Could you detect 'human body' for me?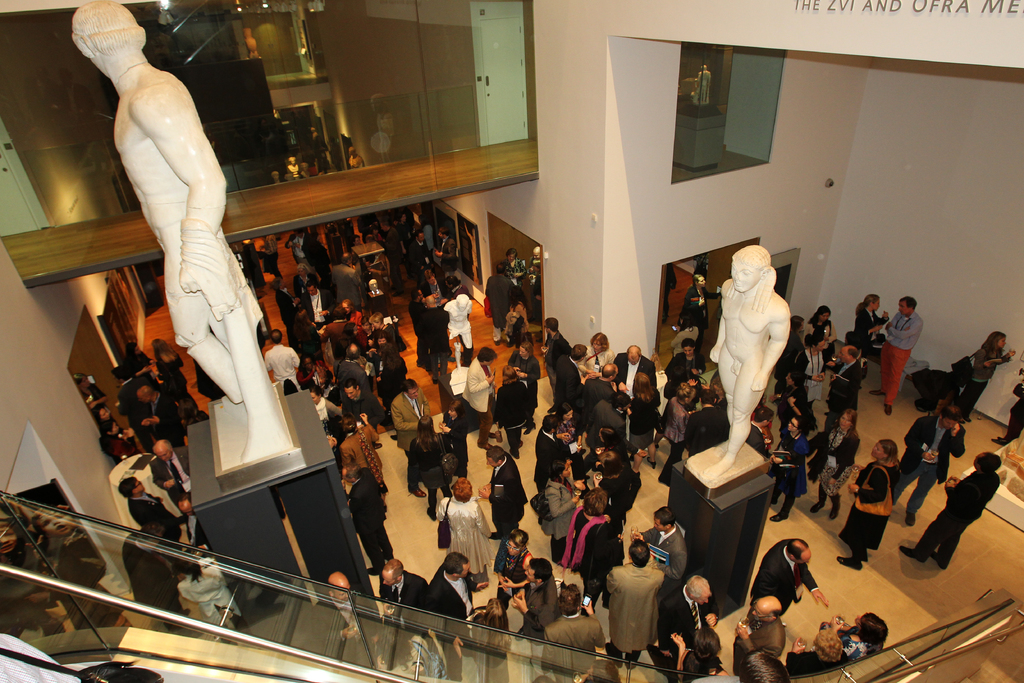
Detection result: region(286, 227, 311, 263).
